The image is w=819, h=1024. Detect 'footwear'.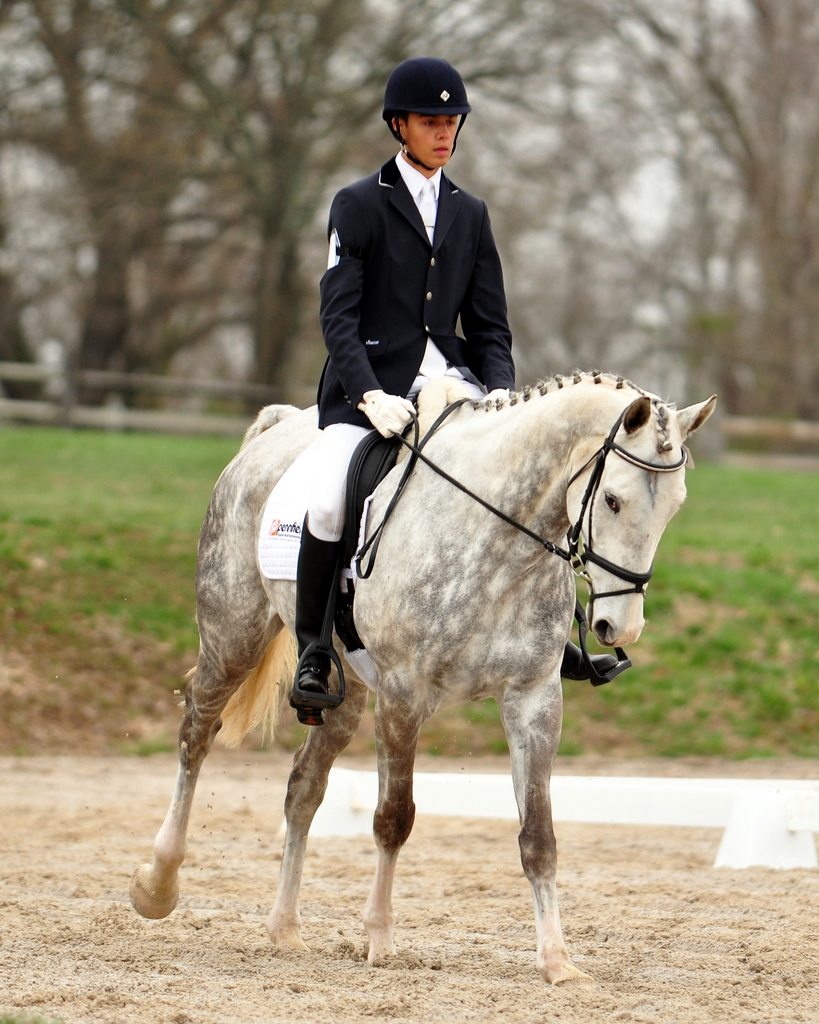
Detection: pyautogui.locateOnScreen(556, 647, 613, 680).
